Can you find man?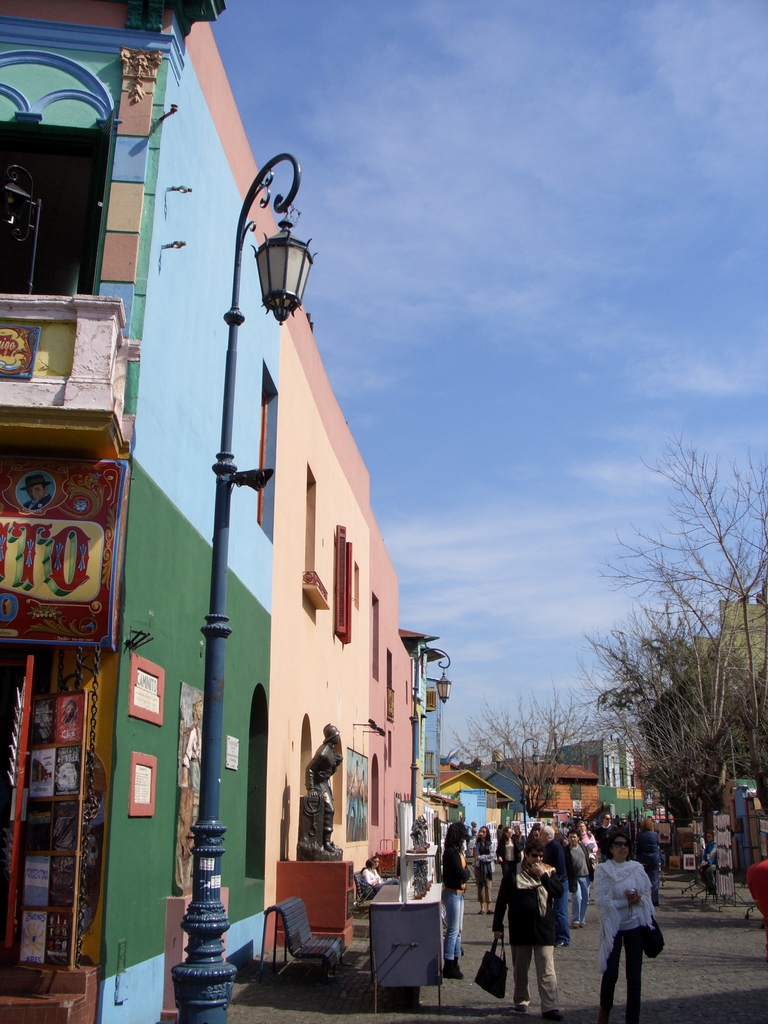
Yes, bounding box: (left=544, top=831, right=582, bottom=952).
